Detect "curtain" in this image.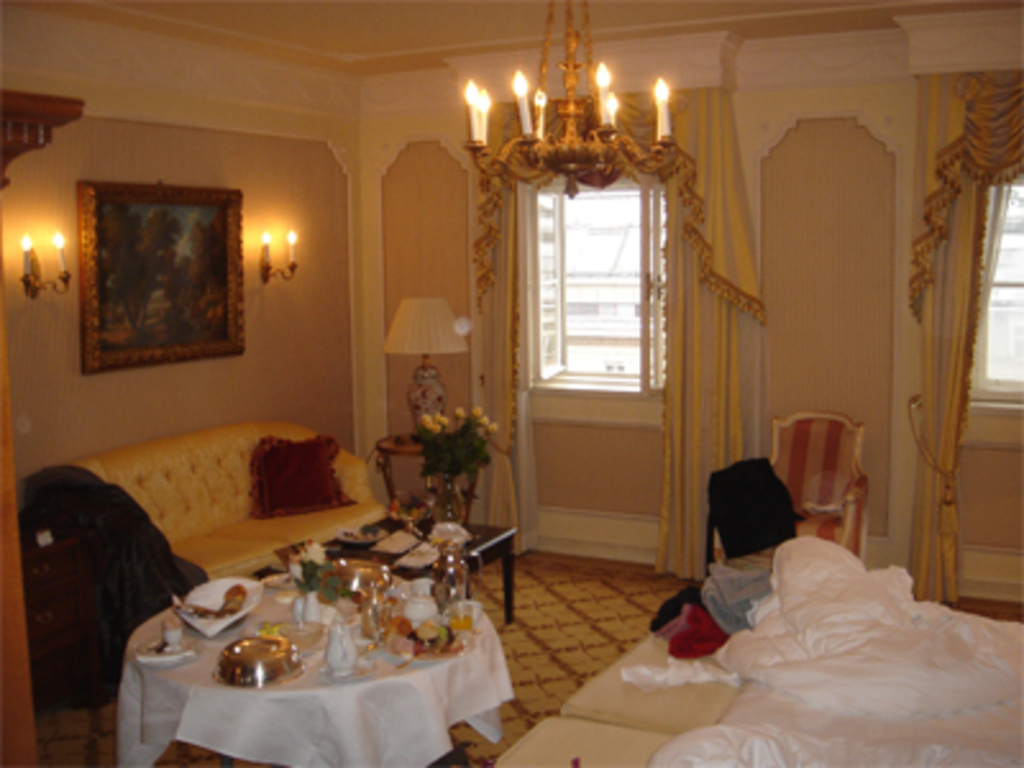
Detection: crop(474, 92, 773, 579).
